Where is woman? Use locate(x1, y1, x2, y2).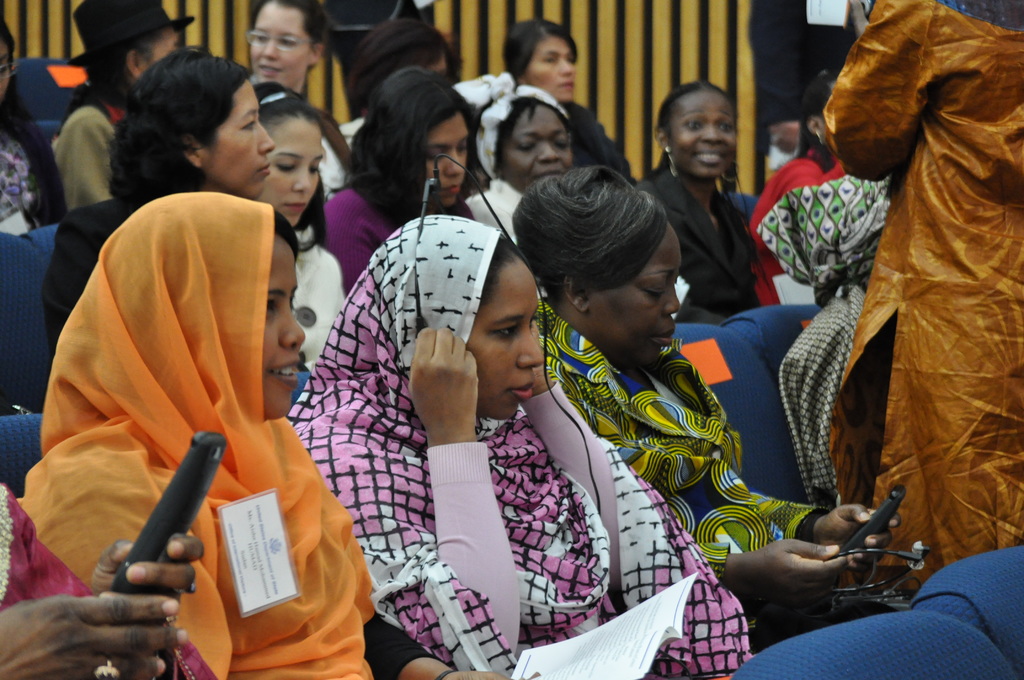
locate(251, 0, 324, 100).
